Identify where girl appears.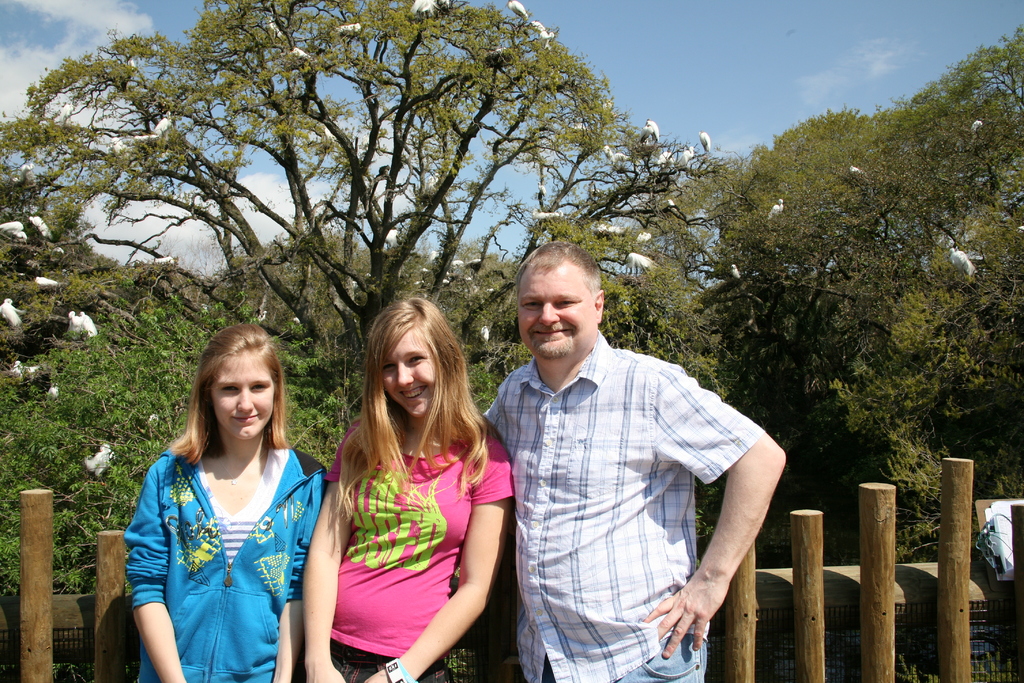
Appears at BBox(294, 299, 514, 682).
